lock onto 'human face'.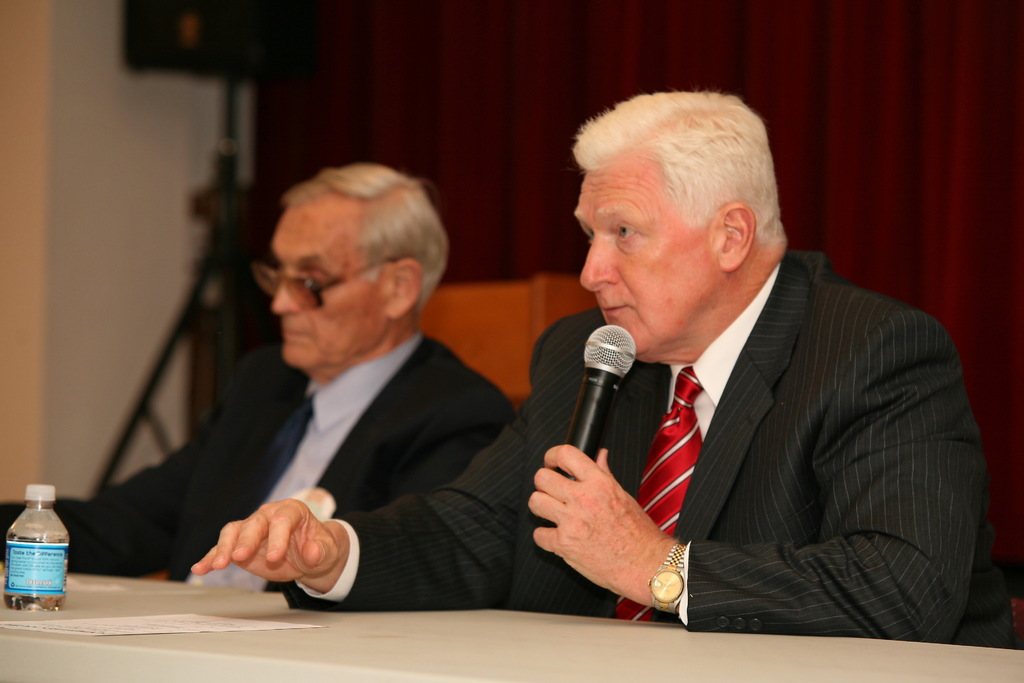
Locked: bbox(572, 174, 724, 360).
